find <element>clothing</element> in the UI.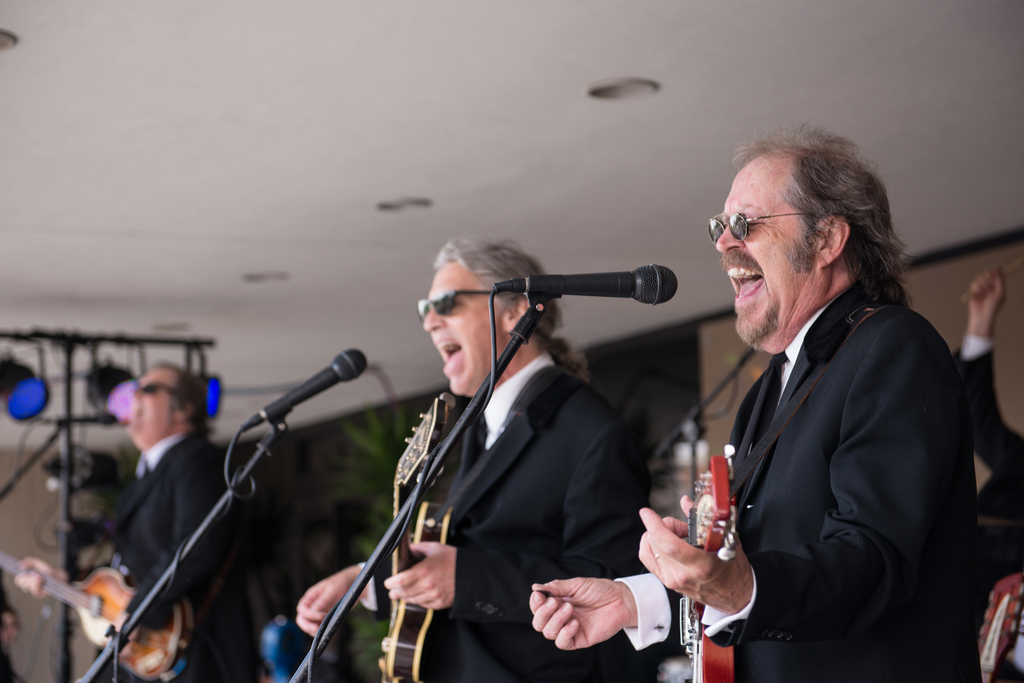
UI element at locate(360, 347, 651, 682).
